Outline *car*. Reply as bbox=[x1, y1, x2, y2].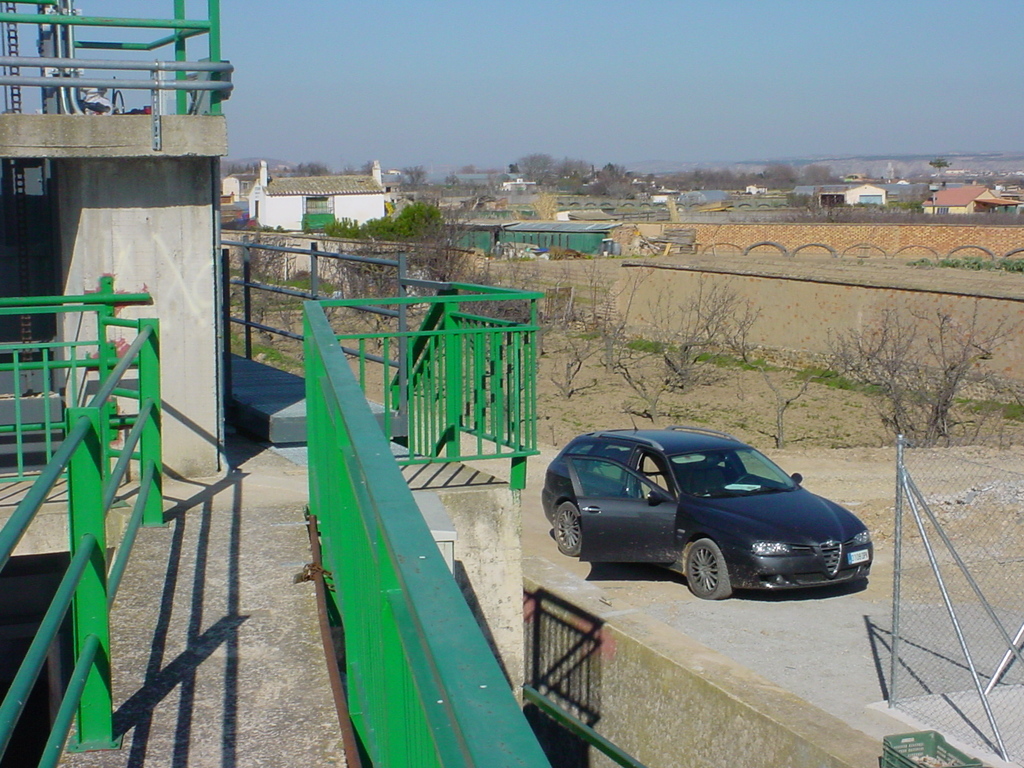
bbox=[540, 426, 889, 614].
